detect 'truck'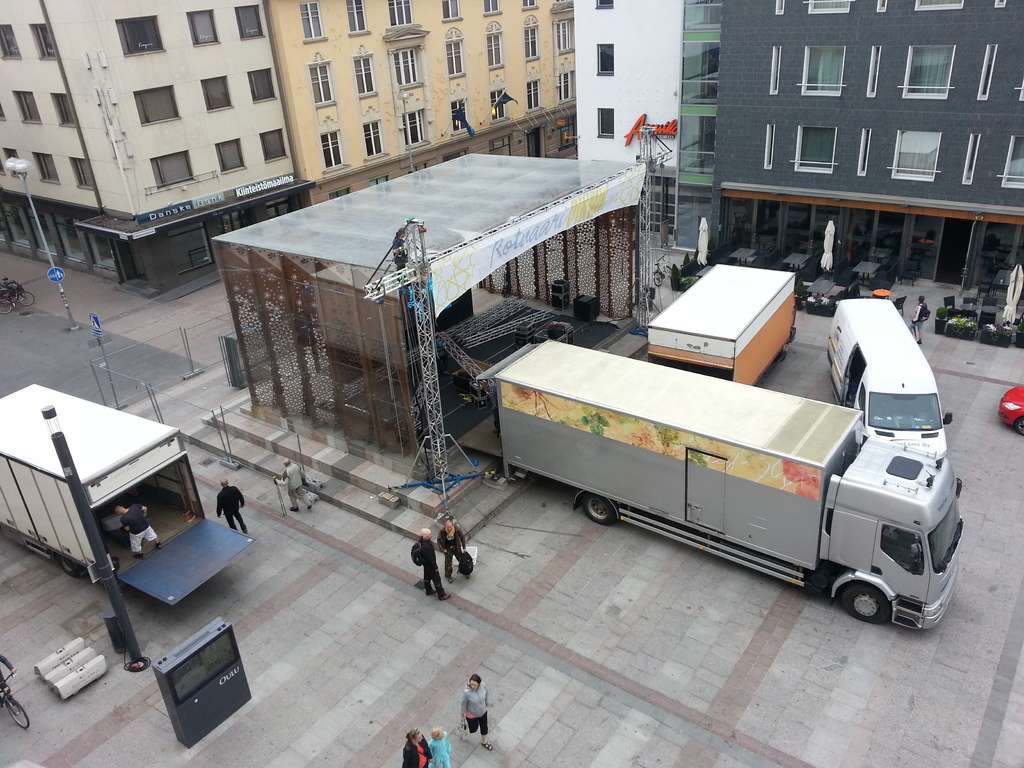
Rect(822, 297, 952, 460)
